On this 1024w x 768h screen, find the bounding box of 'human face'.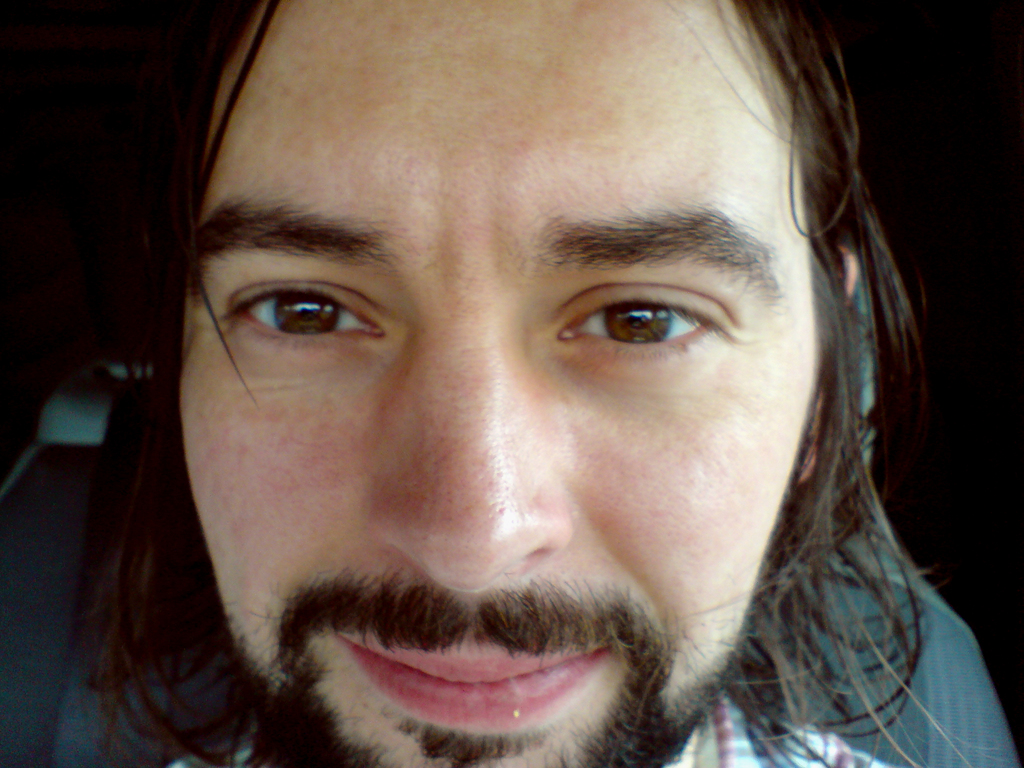
Bounding box: x1=176 y1=0 x2=823 y2=767.
